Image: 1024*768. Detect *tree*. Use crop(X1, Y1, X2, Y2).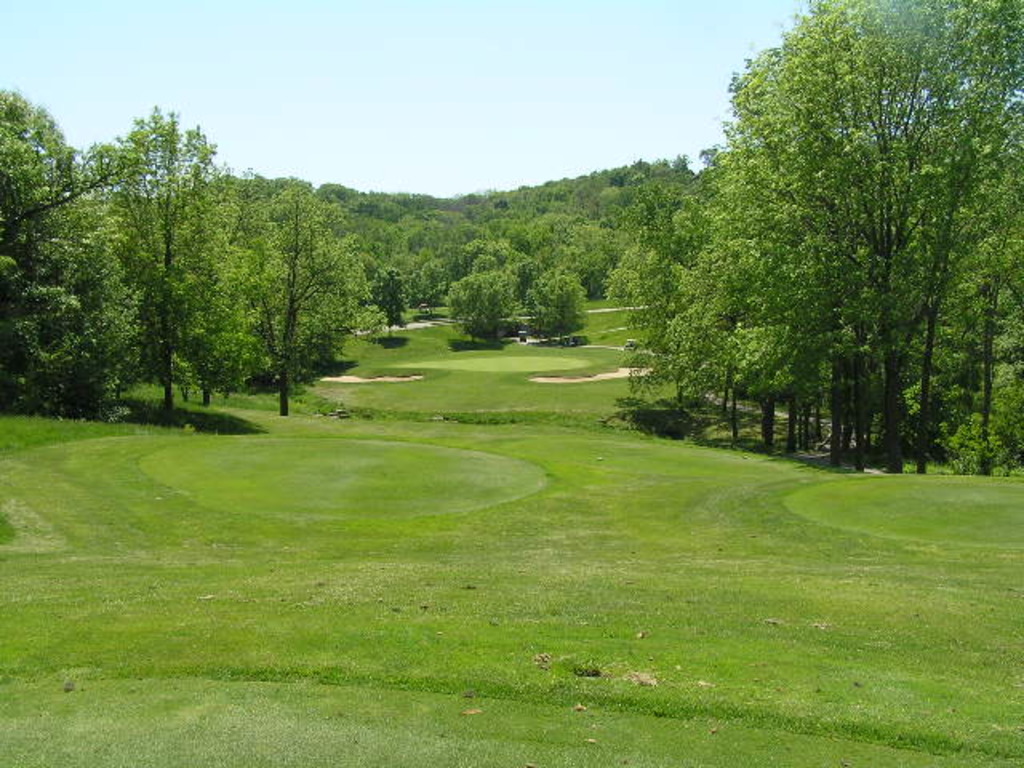
crop(627, 189, 702, 333).
